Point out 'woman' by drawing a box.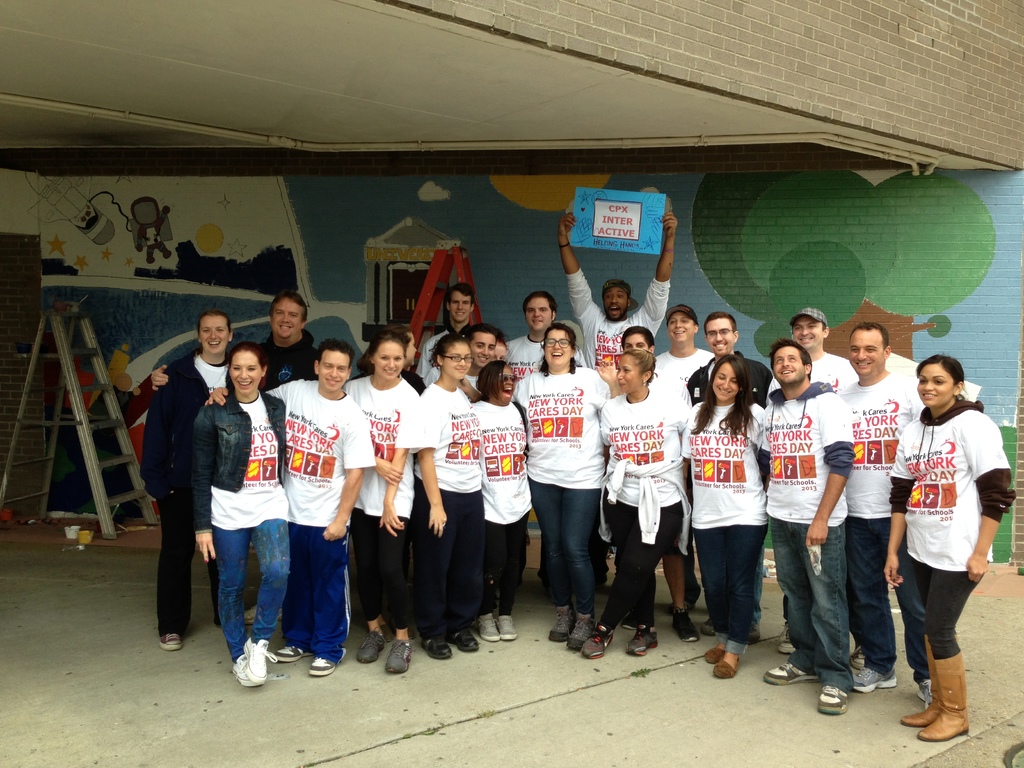
884 353 1018 739.
